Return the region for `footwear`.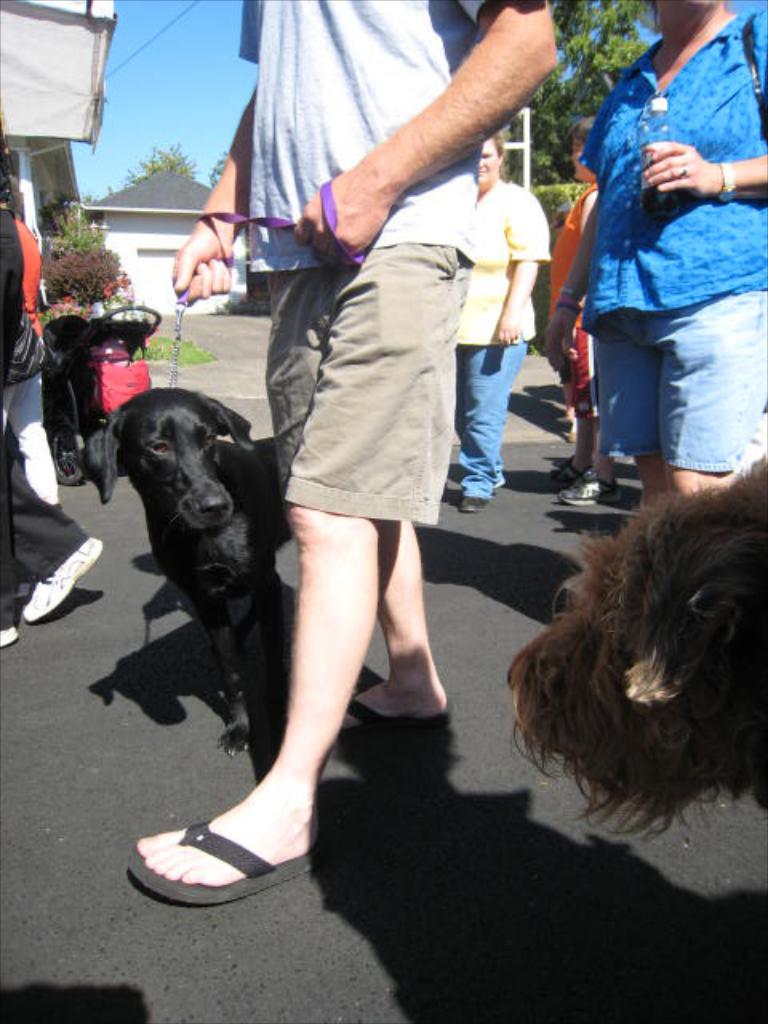
[left=341, top=682, right=430, bottom=731].
